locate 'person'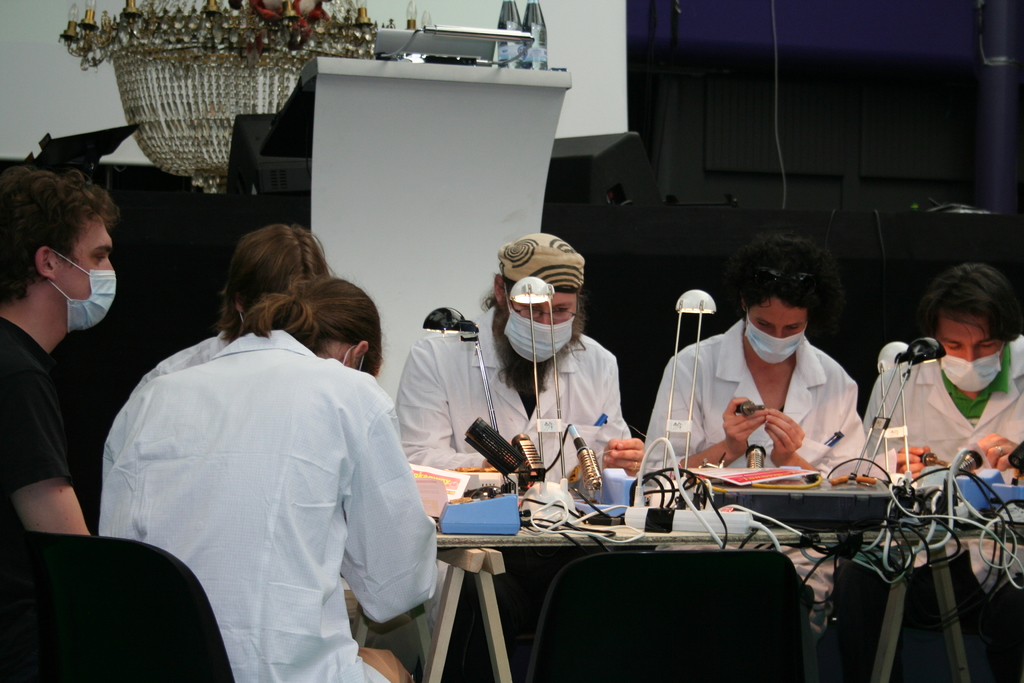
x1=395, y1=232, x2=647, y2=481
